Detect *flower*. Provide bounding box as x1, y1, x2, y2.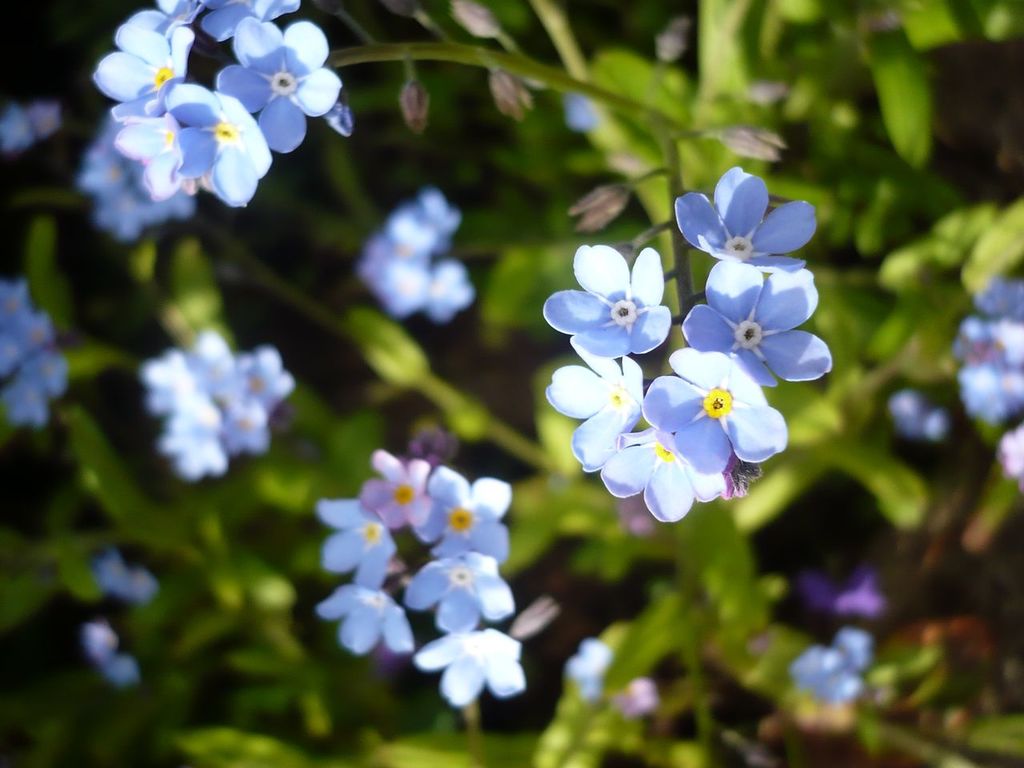
81, 619, 123, 666.
